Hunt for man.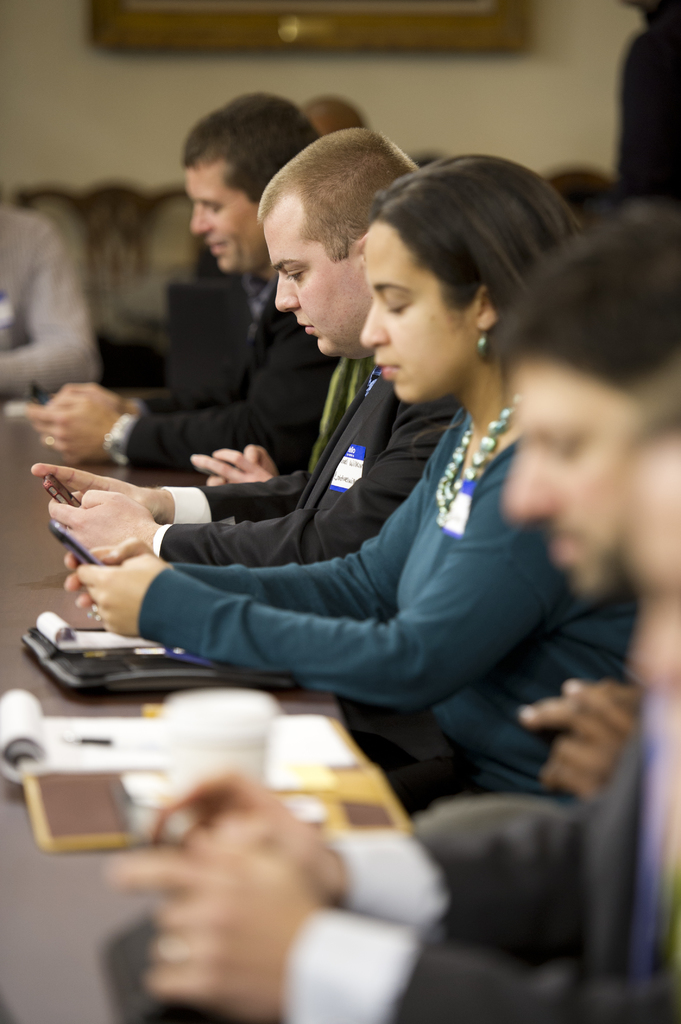
Hunted down at (x1=497, y1=216, x2=680, y2=606).
